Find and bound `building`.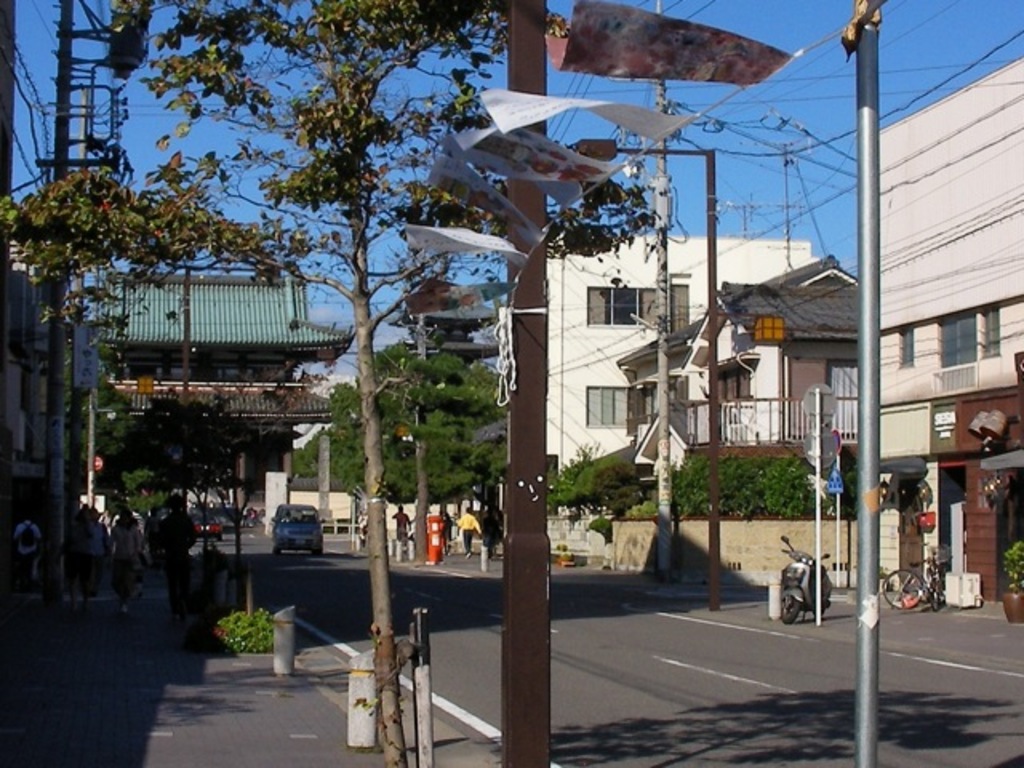
Bound: BBox(618, 256, 861, 502).
